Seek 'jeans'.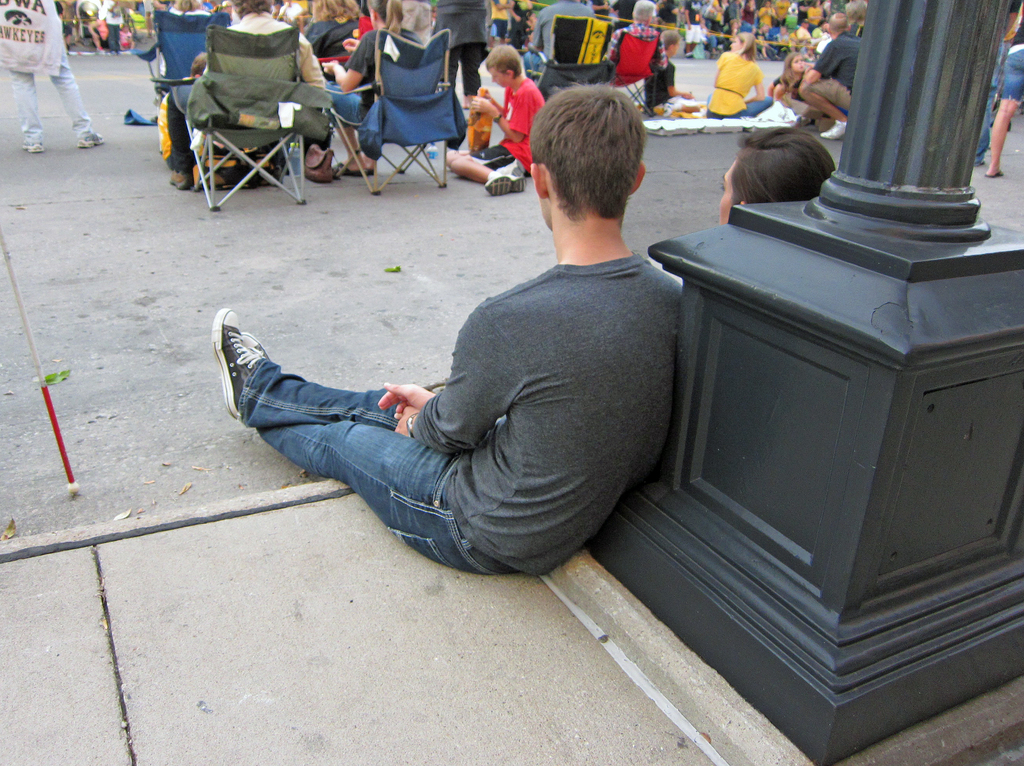
rect(703, 92, 779, 118).
